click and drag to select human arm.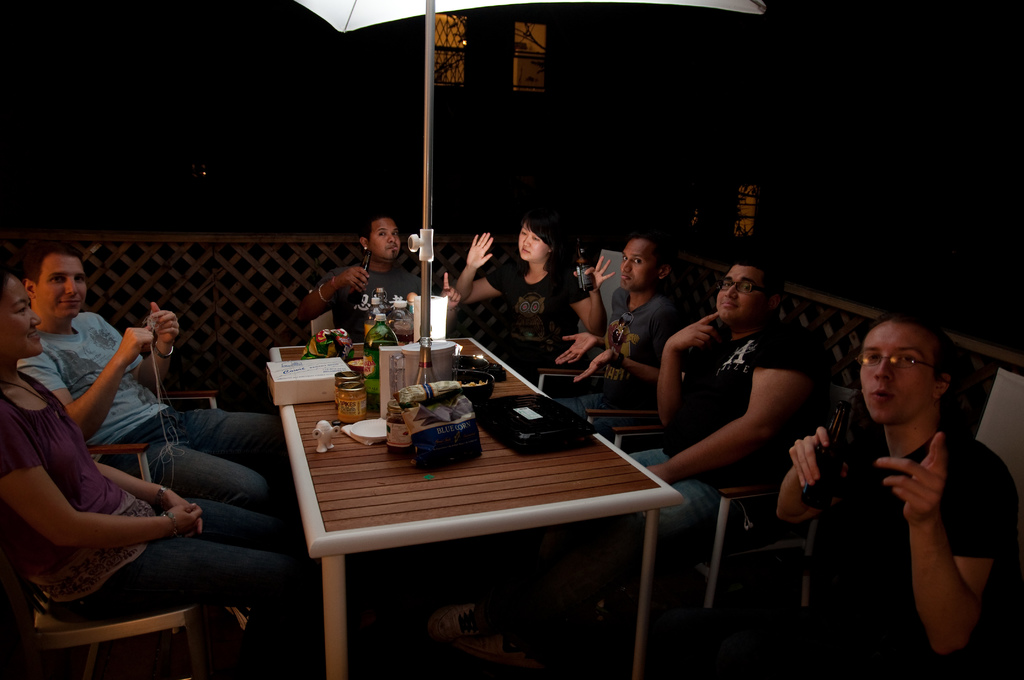
Selection: bbox=[662, 328, 836, 496].
